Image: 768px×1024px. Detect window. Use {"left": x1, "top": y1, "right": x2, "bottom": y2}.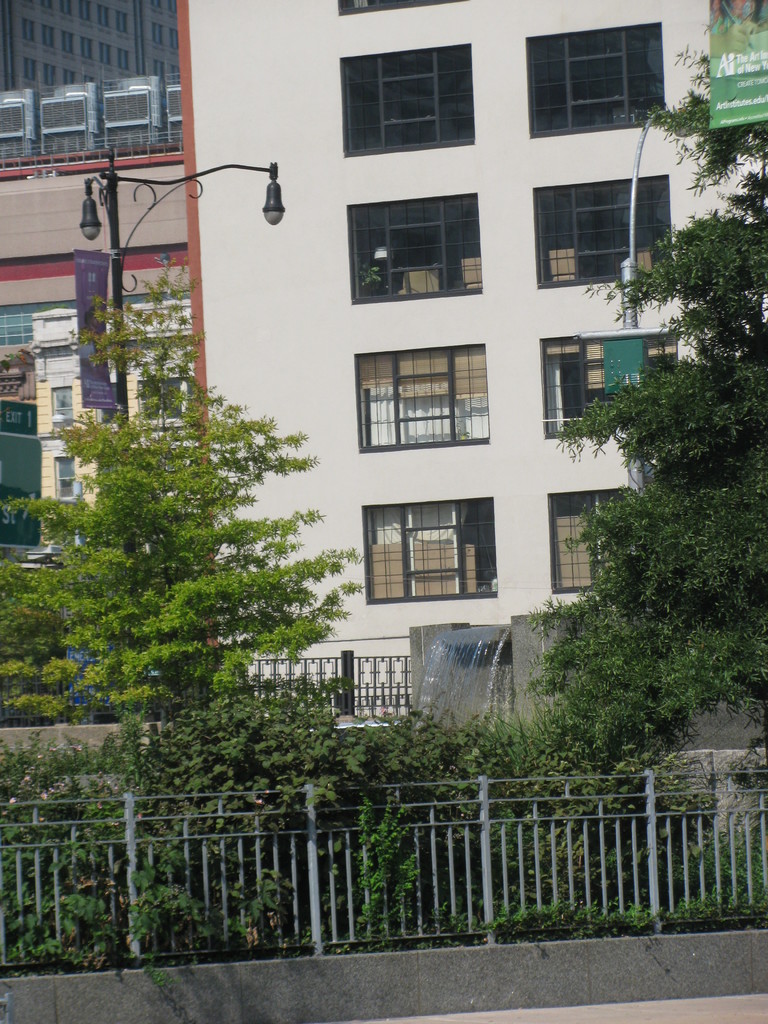
{"left": 363, "top": 494, "right": 498, "bottom": 603}.
